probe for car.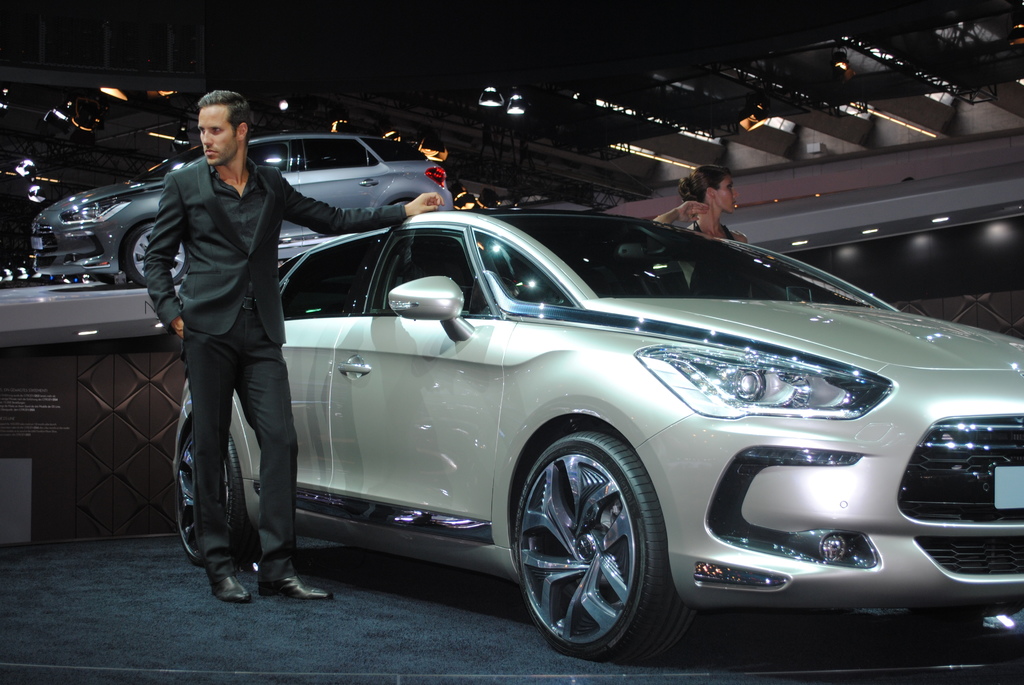
Probe result: detection(174, 209, 1023, 657).
